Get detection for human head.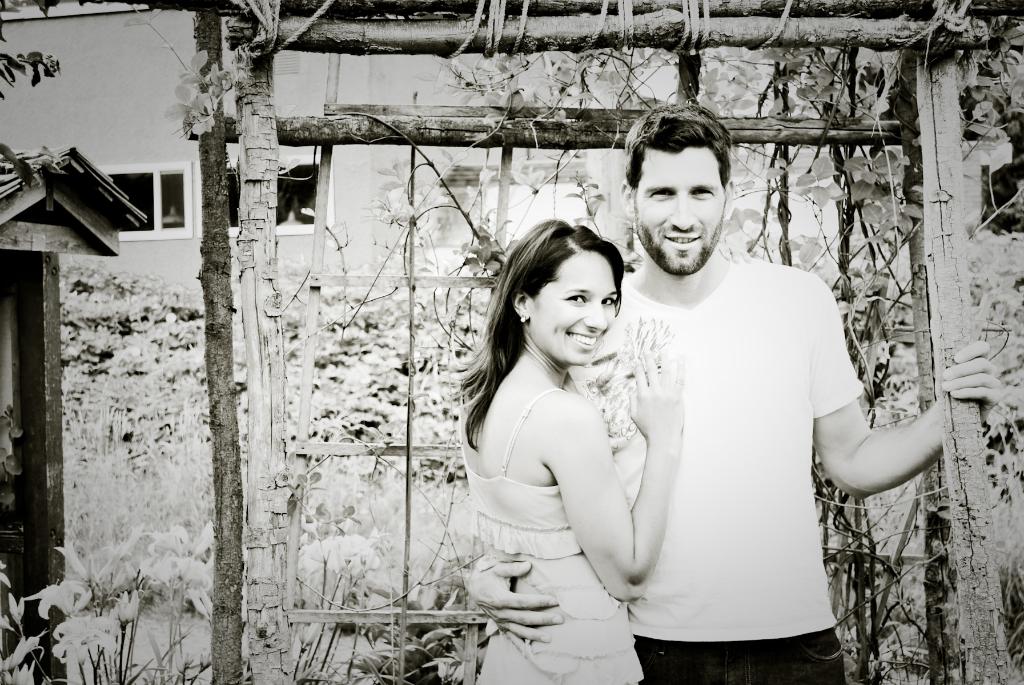
Detection: <bbox>618, 105, 734, 279</bbox>.
